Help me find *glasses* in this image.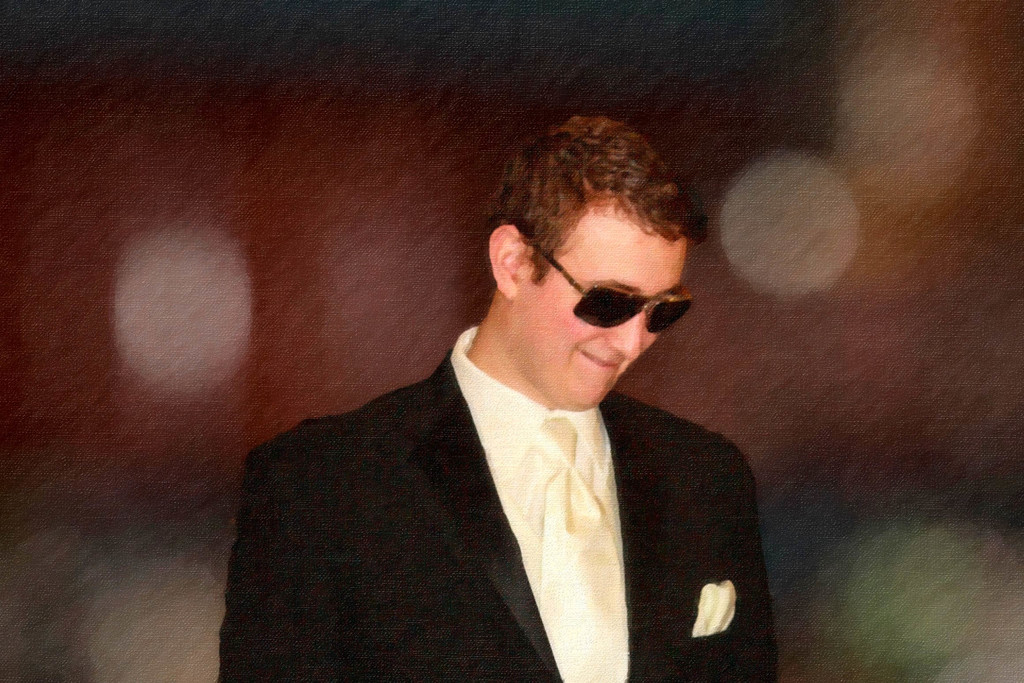
Found it: <region>536, 242, 698, 334</region>.
